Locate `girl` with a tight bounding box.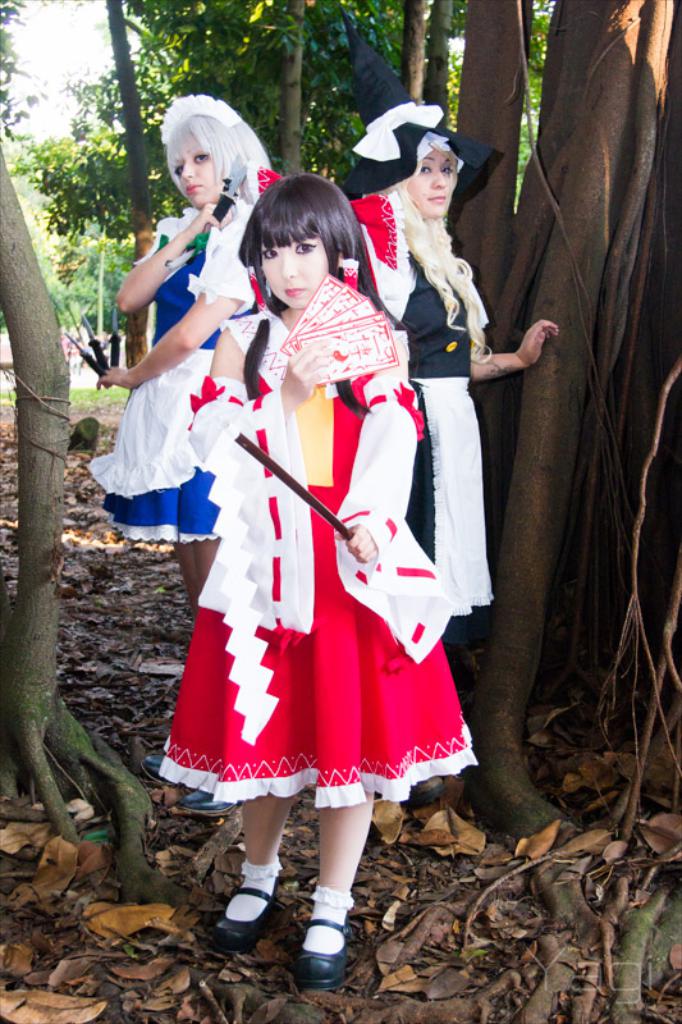
(157, 168, 482, 988).
